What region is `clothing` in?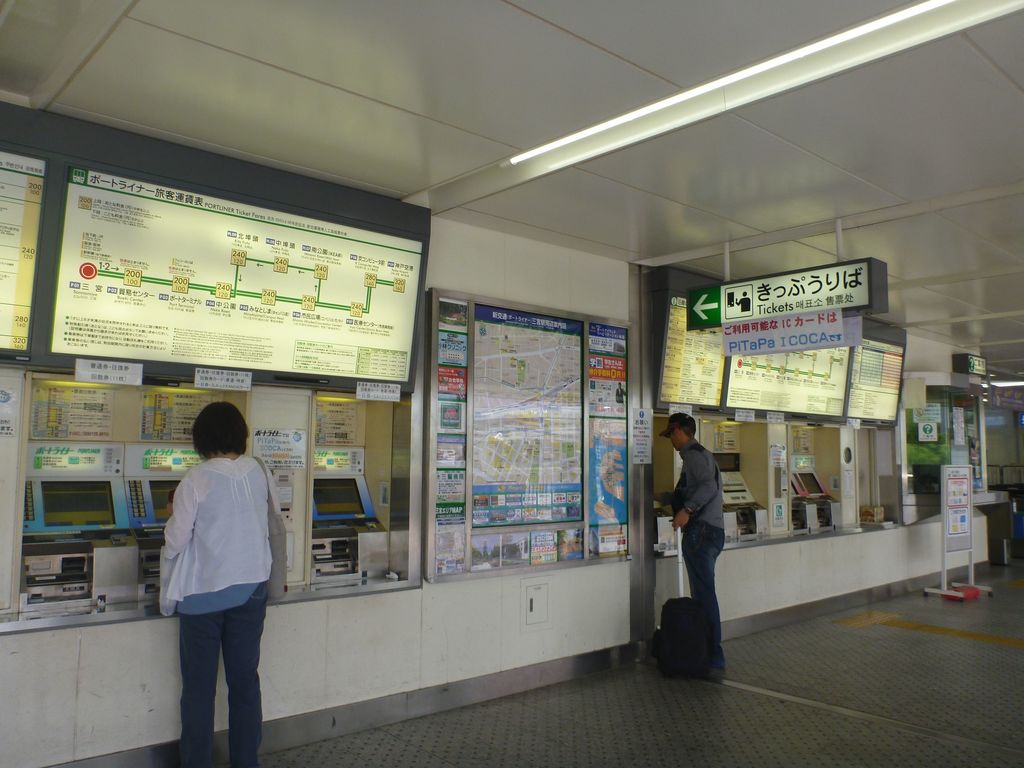
<box>153,441,277,713</box>.
